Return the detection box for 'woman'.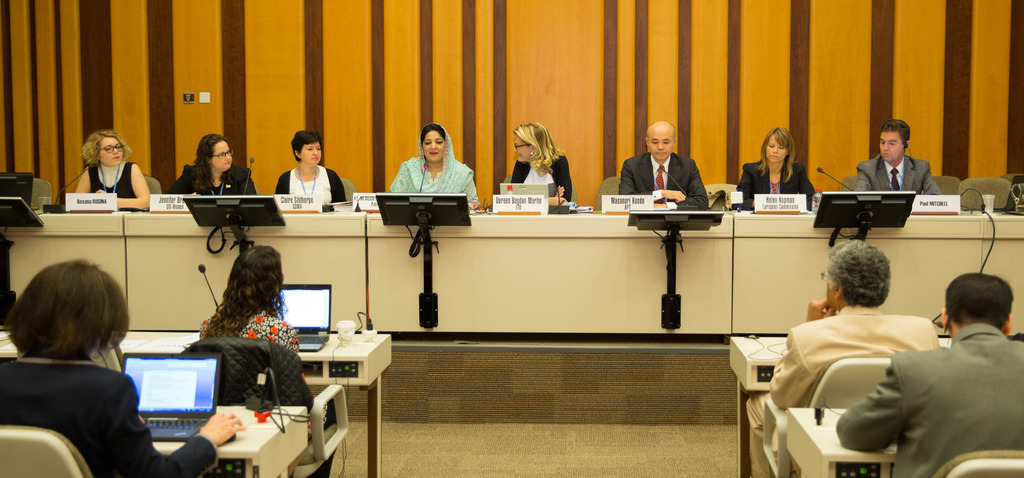
[0,258,241,477].
